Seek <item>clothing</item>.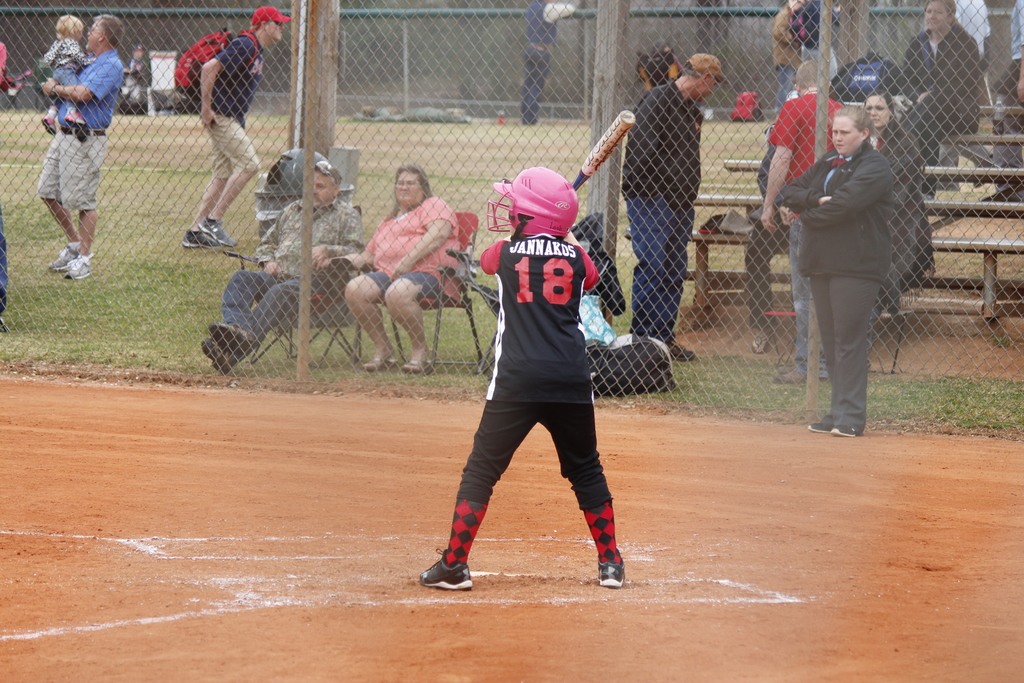
56, 46, 125, 128.
